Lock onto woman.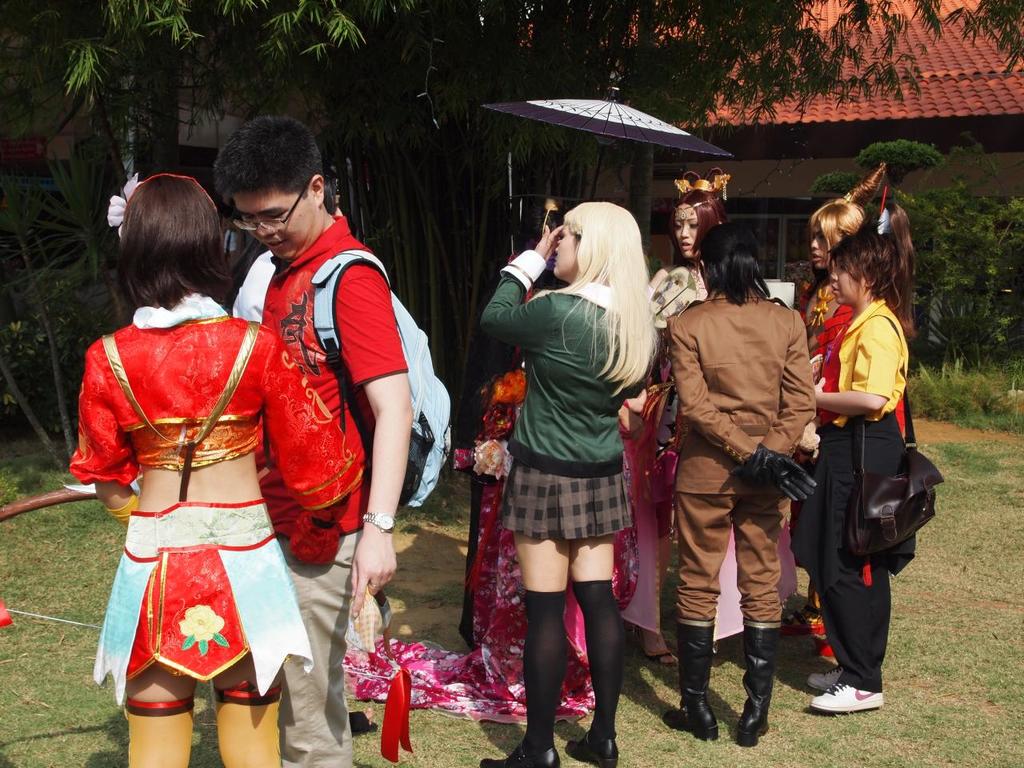
Locked: box(332, 354, 643, 728).
